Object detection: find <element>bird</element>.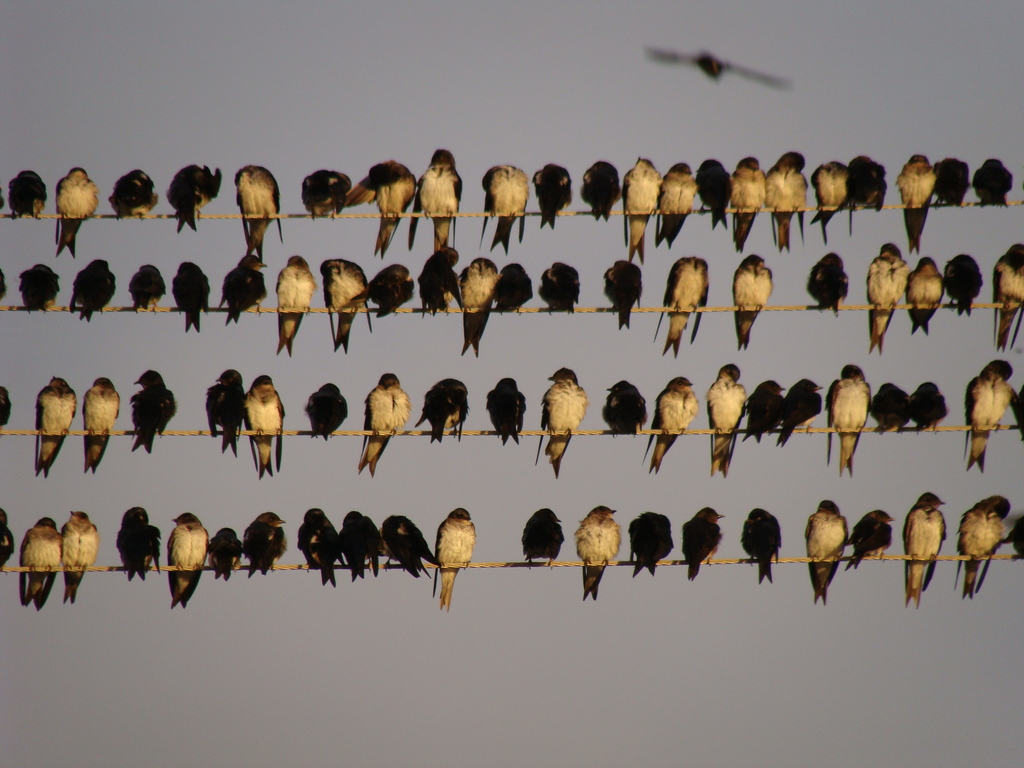
x1=520, y1=505, x2=563, y2=566.
